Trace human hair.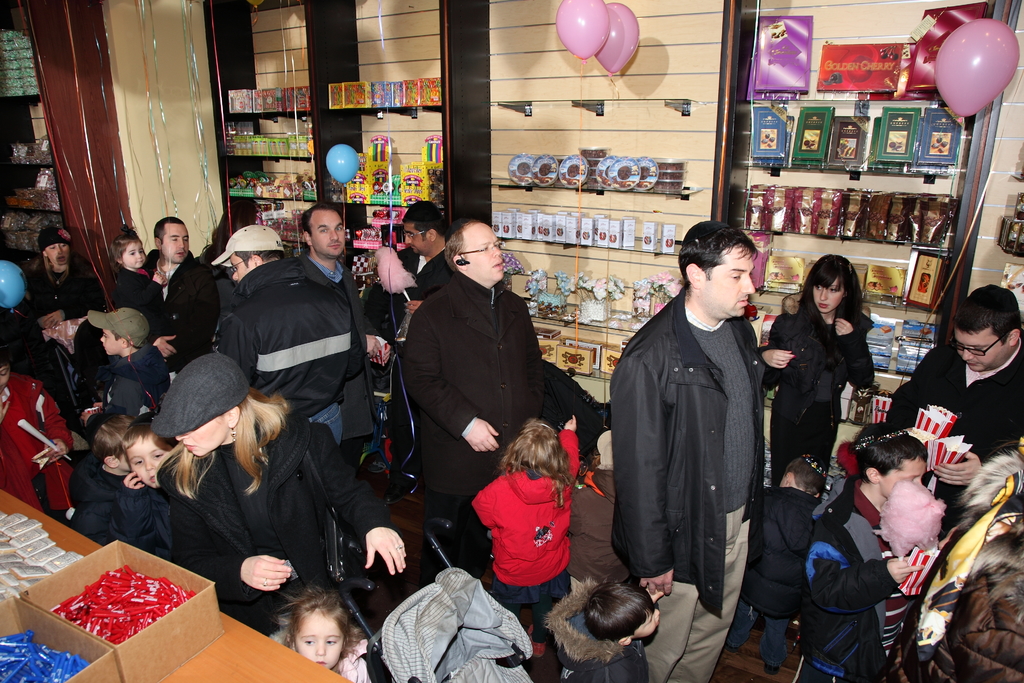
Traced to (x1=781, y1=453, x2=831, y2=493).
